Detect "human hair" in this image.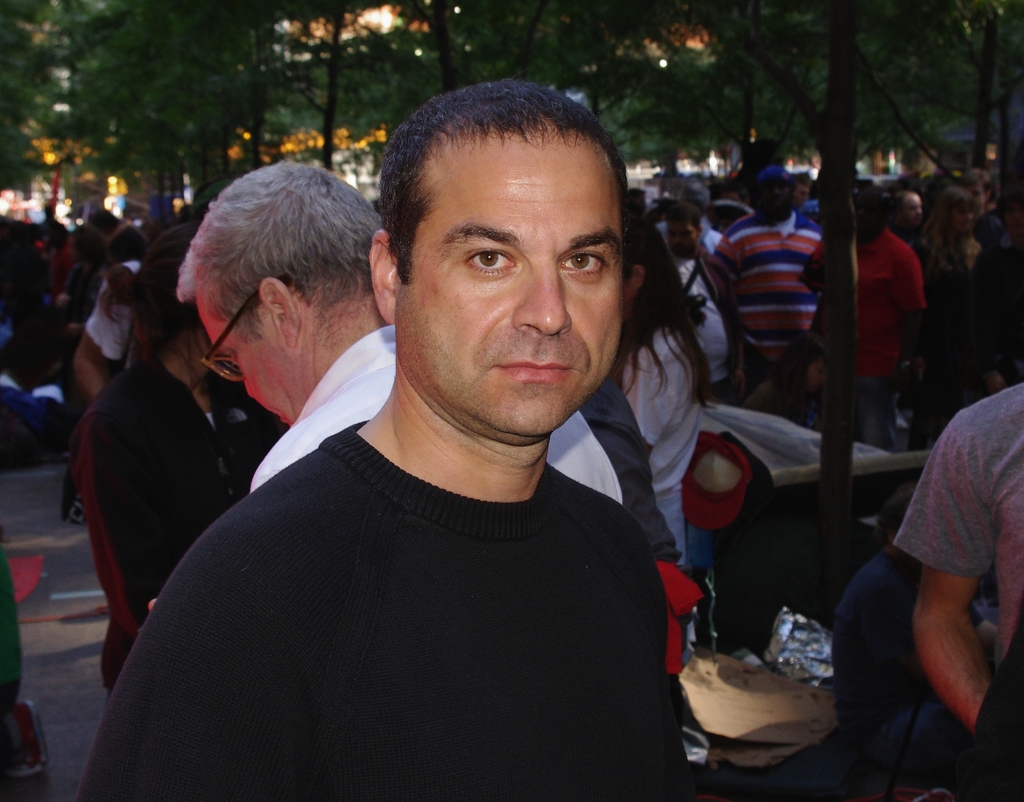
Detection: 666:203:703:227.
